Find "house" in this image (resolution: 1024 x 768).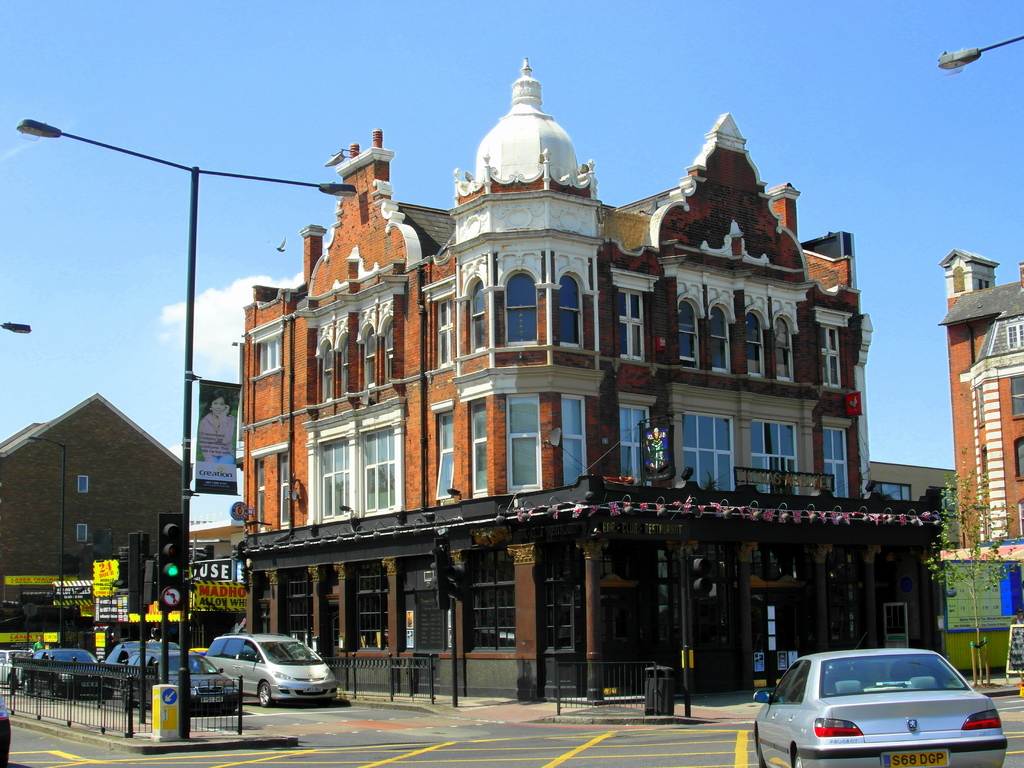
(244, 54, 943, 700).
